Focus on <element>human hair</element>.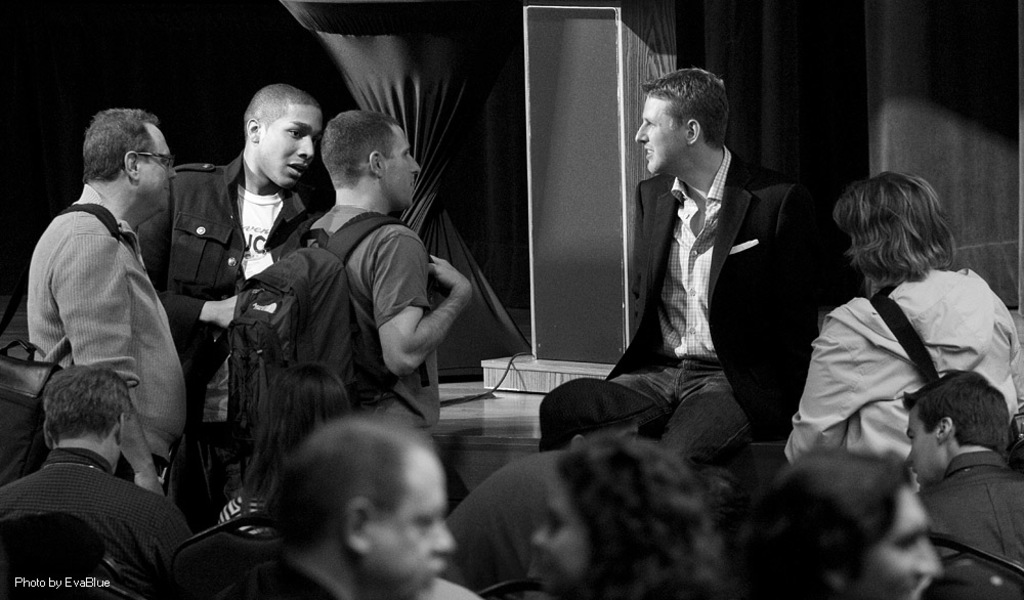
Focused at 247:85:318:129.
